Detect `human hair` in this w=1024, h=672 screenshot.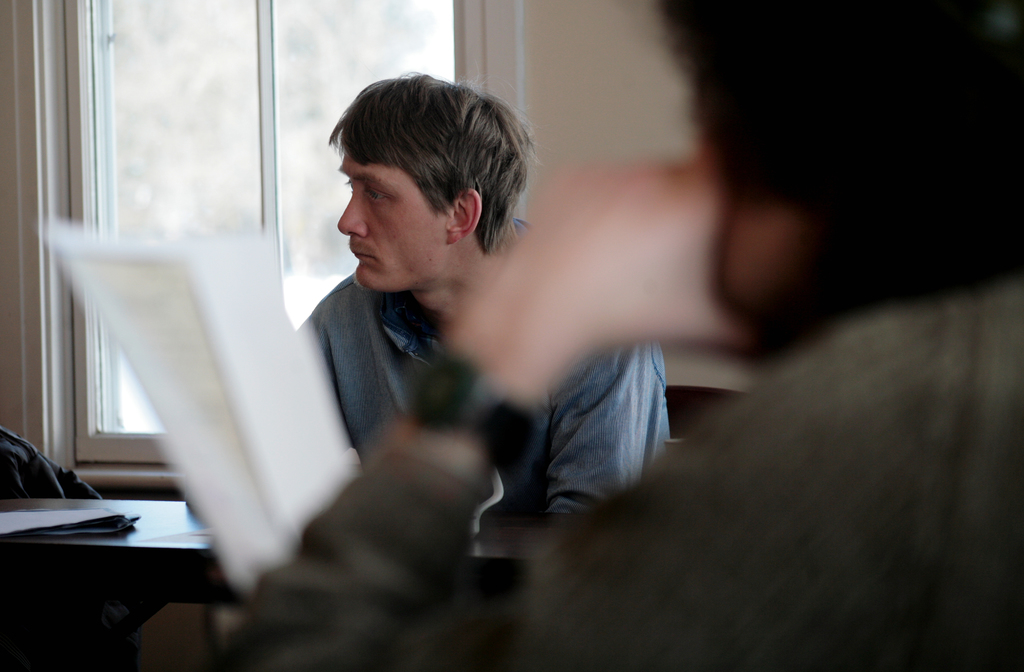
Detection: locate(651, 0, 1023, 370).
